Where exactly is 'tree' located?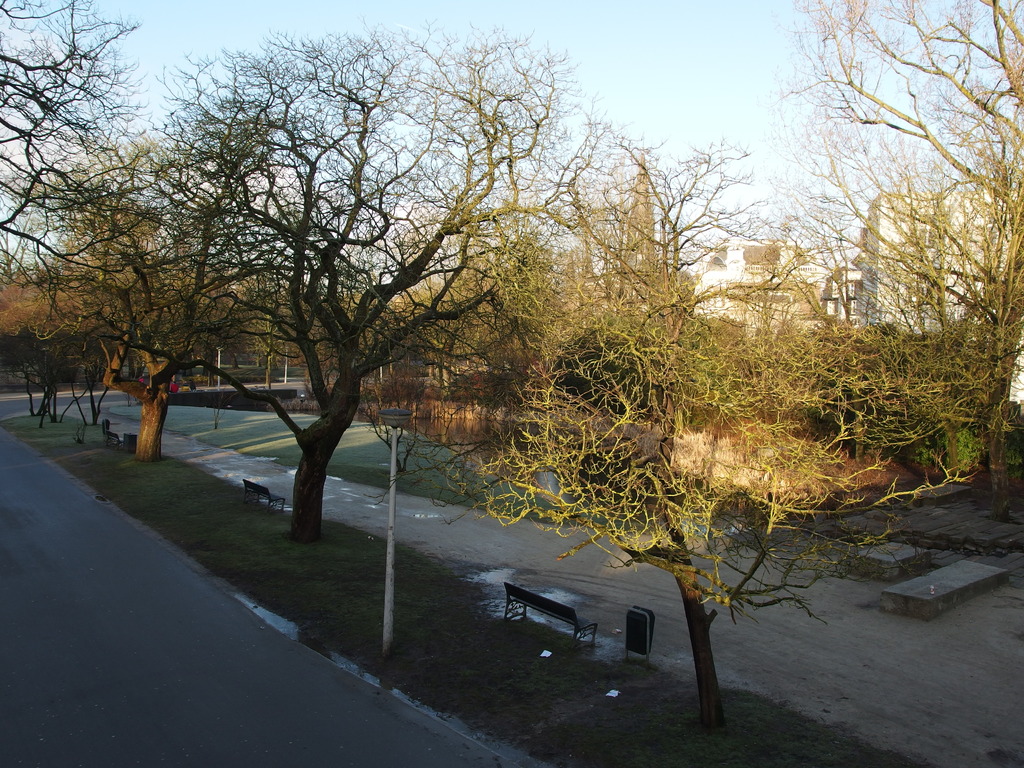
Its bounding box is (56, 41, 601, 546).
